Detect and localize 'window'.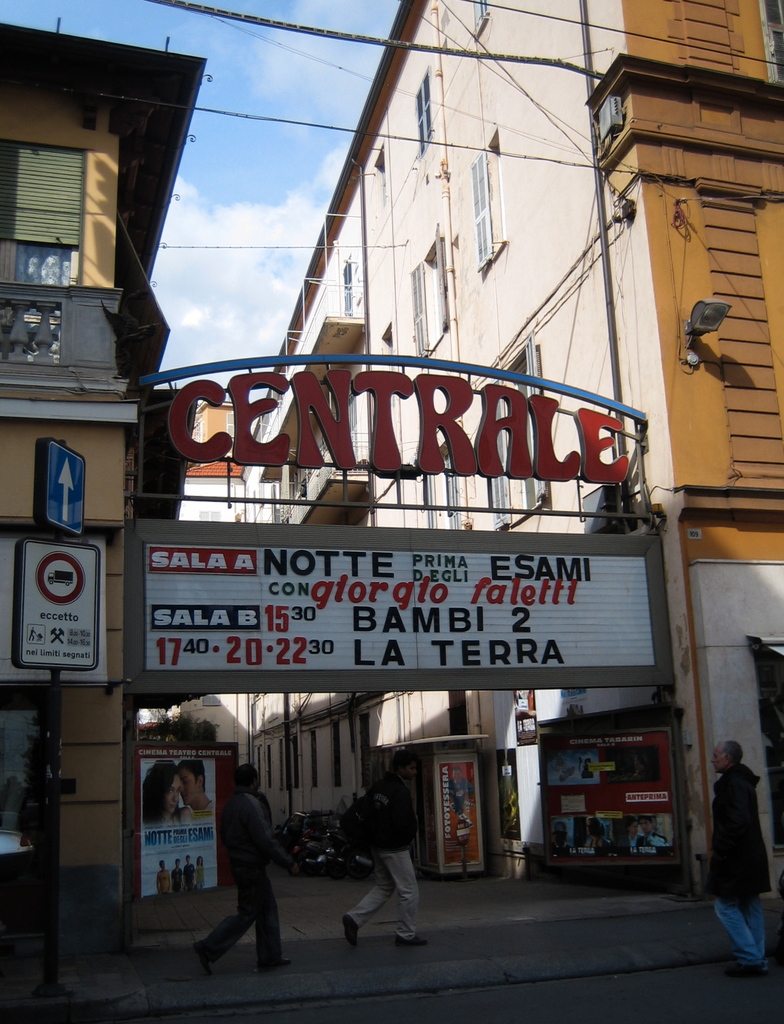
Localized at pyautogui.locateOnScreen(372, 145, 385, 221).
